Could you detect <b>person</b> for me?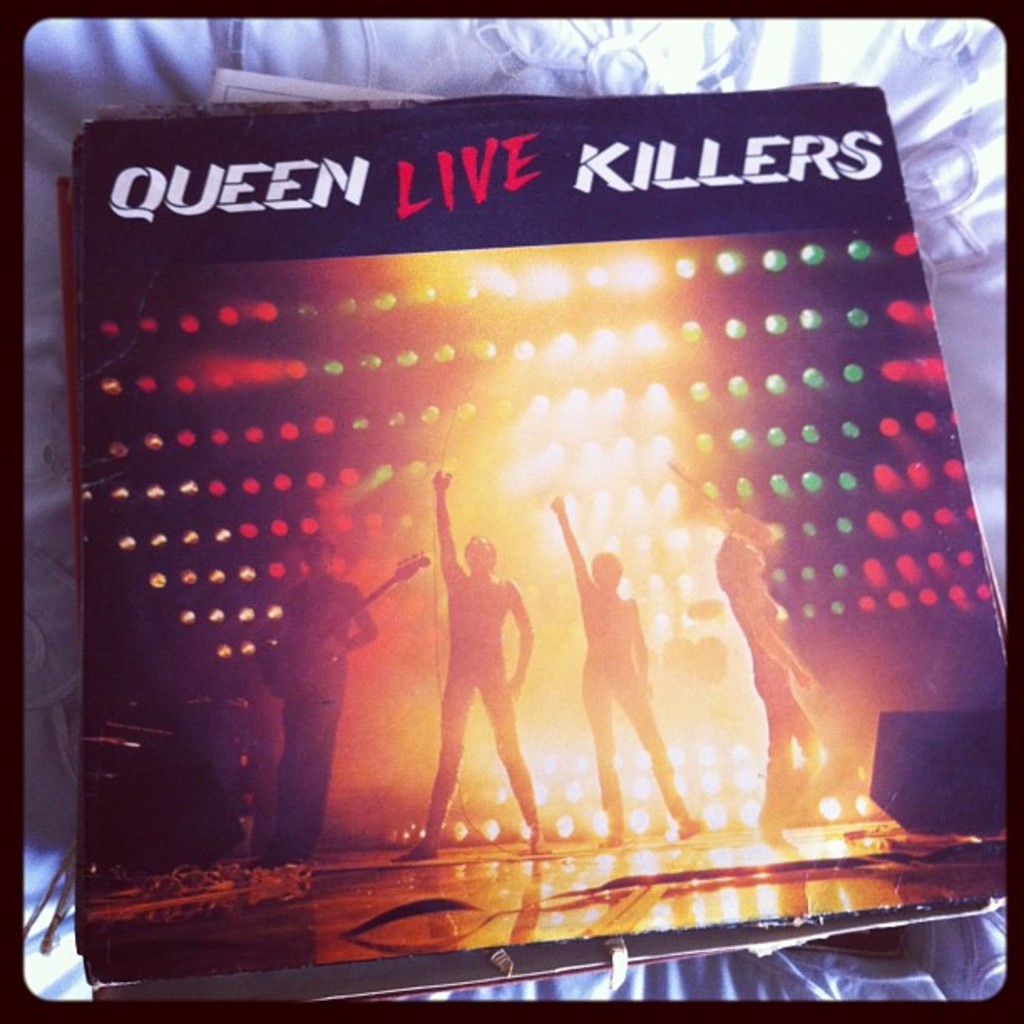
Detection result: x1=258, y1=520, x2=376, y2=878.
